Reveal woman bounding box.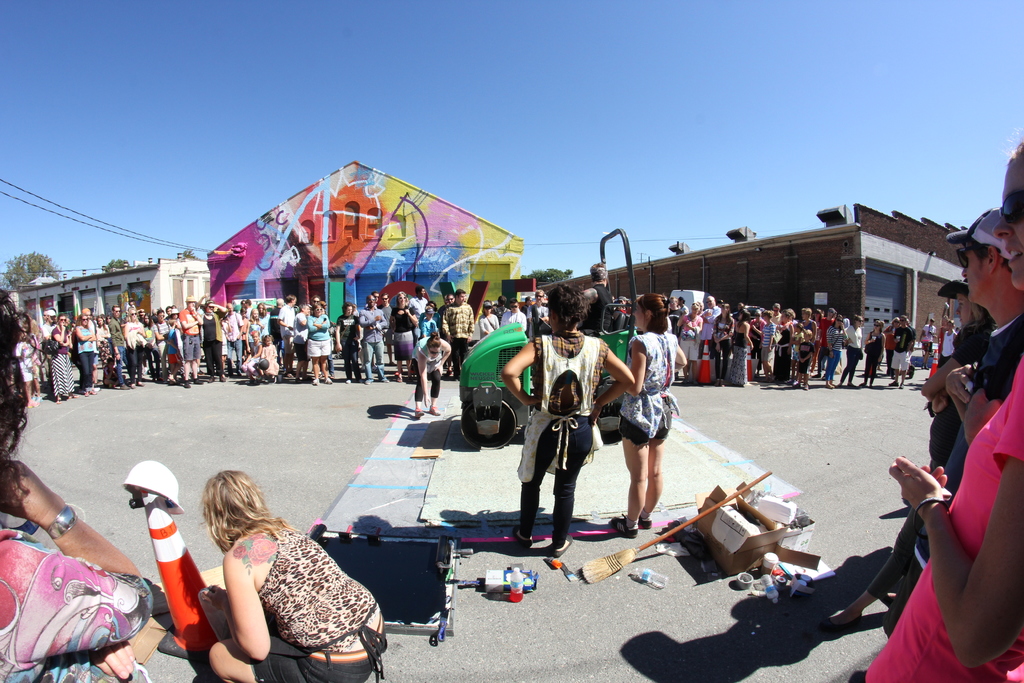
Revealed: box=[847, 315, 862, 388].
